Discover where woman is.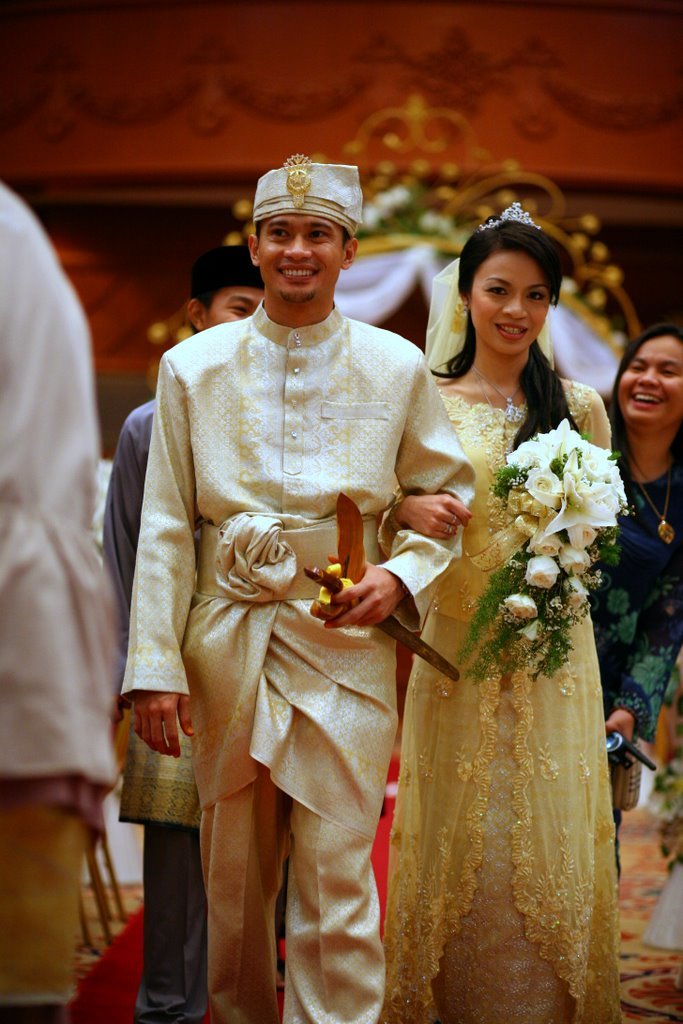
Discovered at [353, 207, 641, 1014].
